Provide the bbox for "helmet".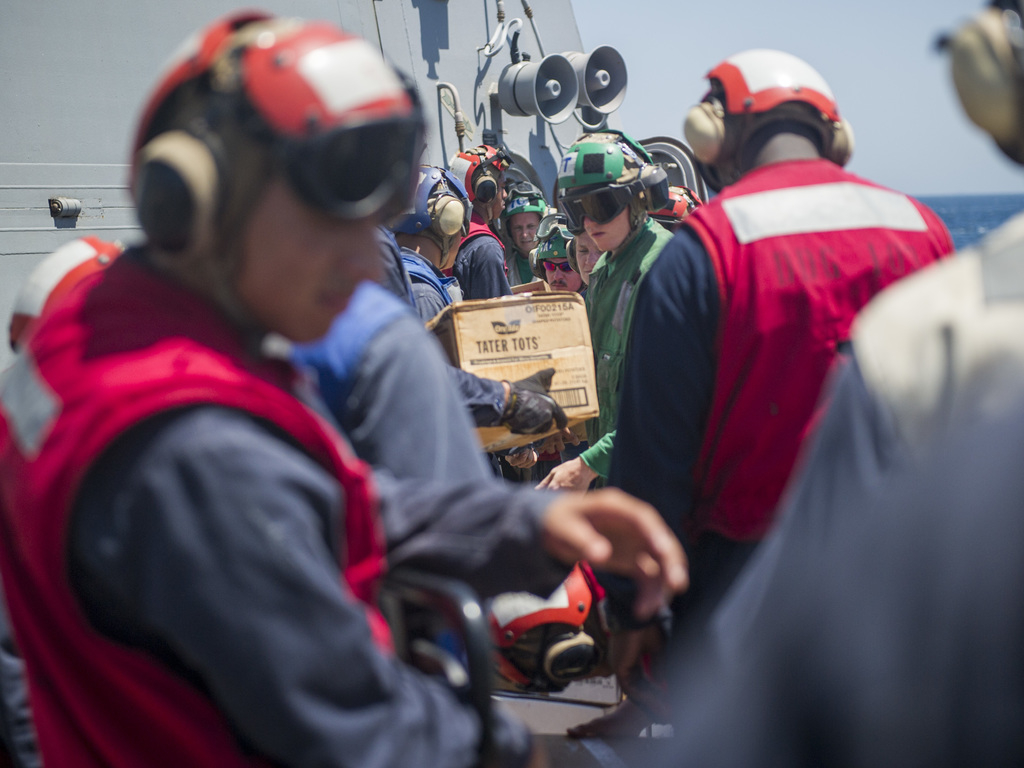
x1=104, y1=16, x2=415, y2=330.
